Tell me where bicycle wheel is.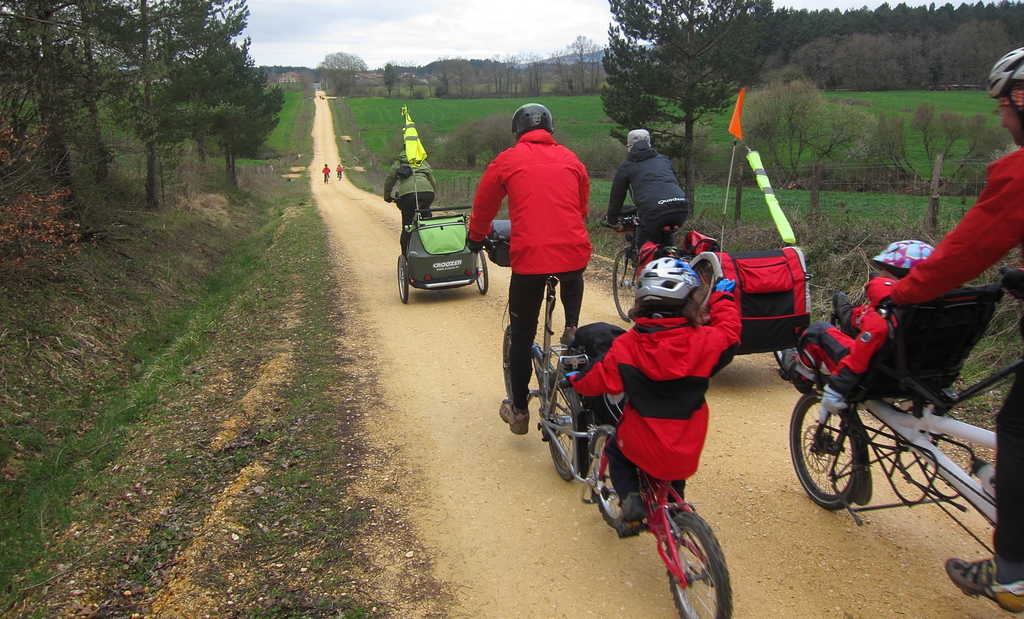
bicycle wheel is at 656 508 729 609.
